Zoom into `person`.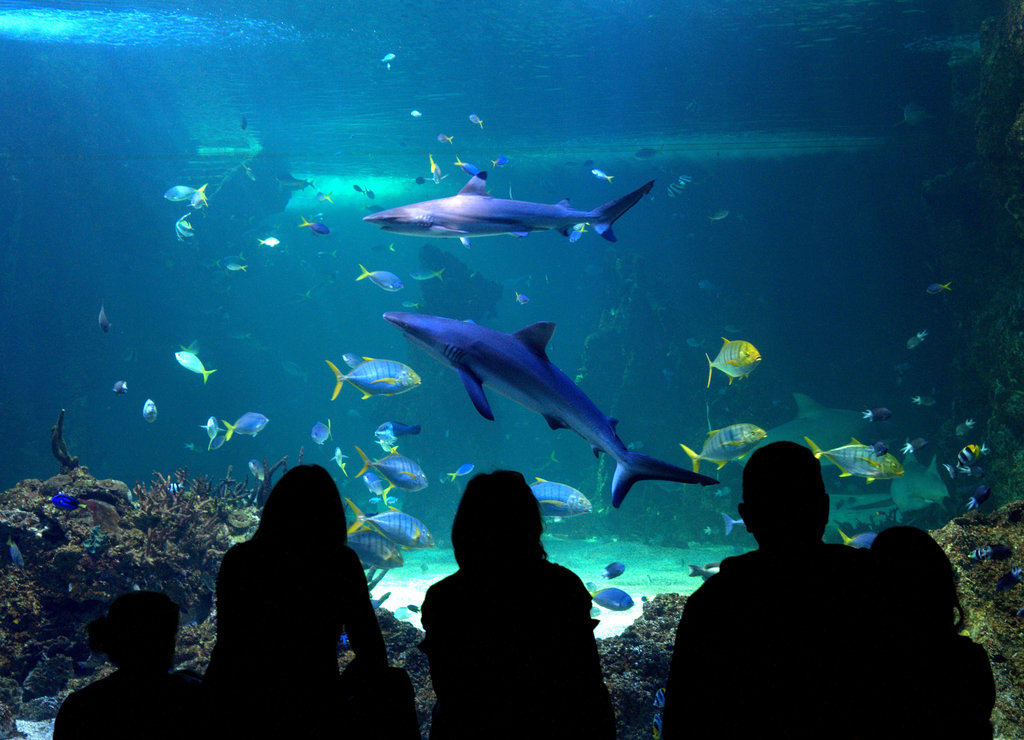
Zoom target: x1=812, y1=525, x2=996, y2=739.
